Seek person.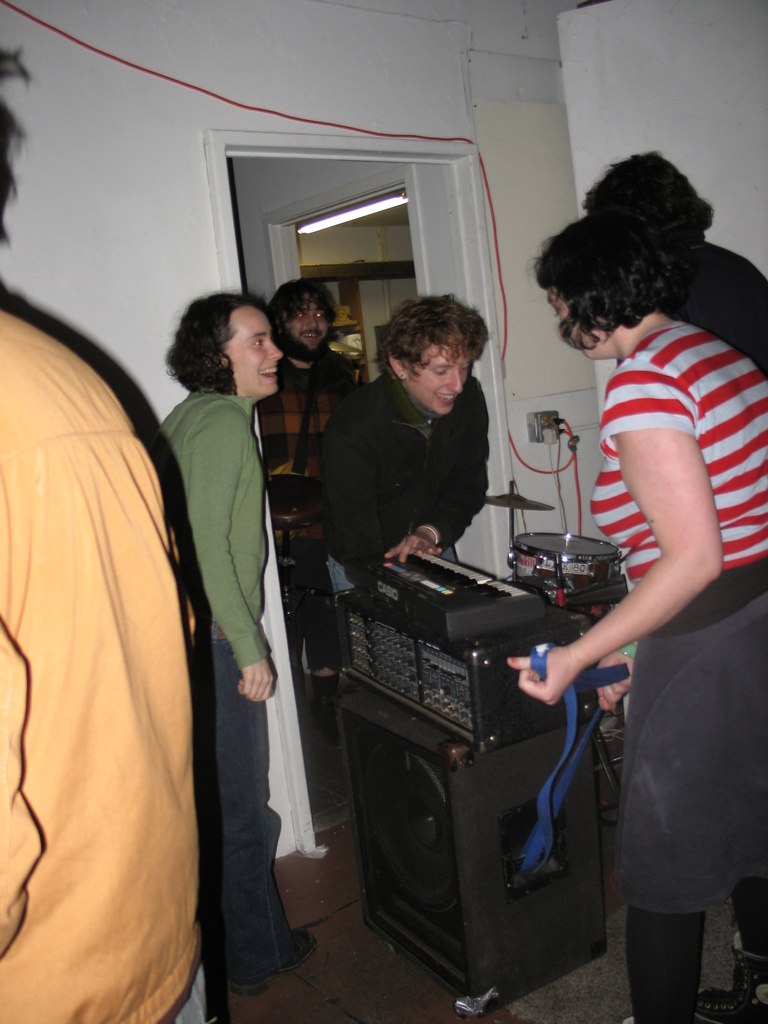
BBox(317, 292, 495, 600).
